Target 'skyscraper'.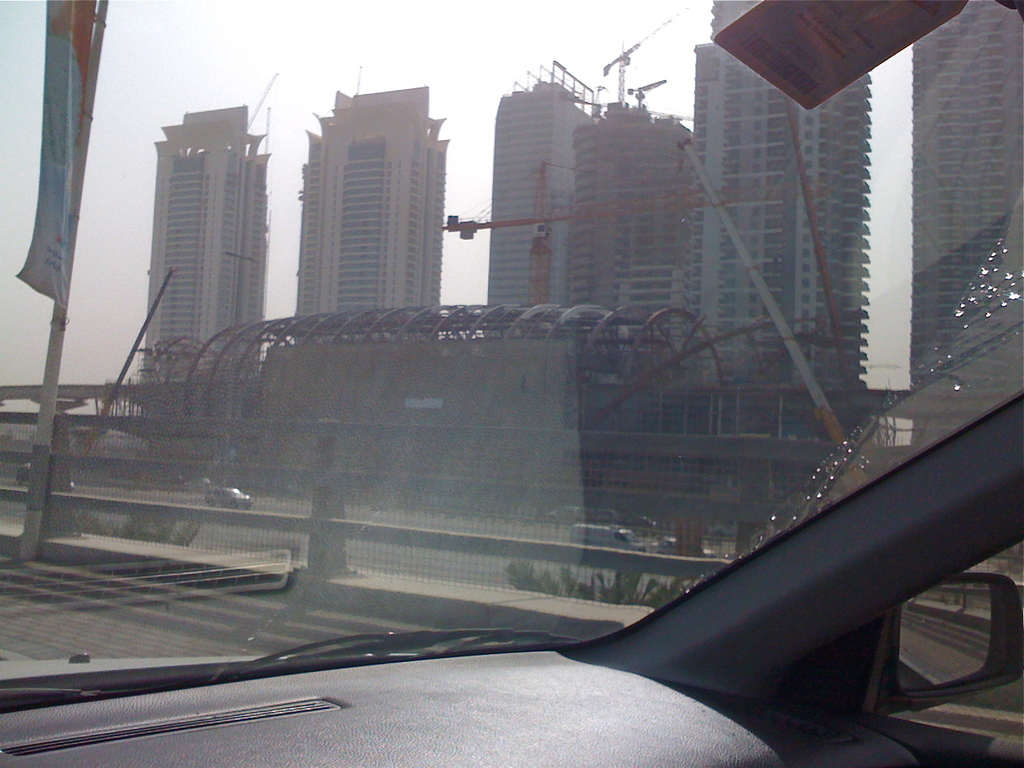
Target region: <region>484, 63, 595, 338</region>.
